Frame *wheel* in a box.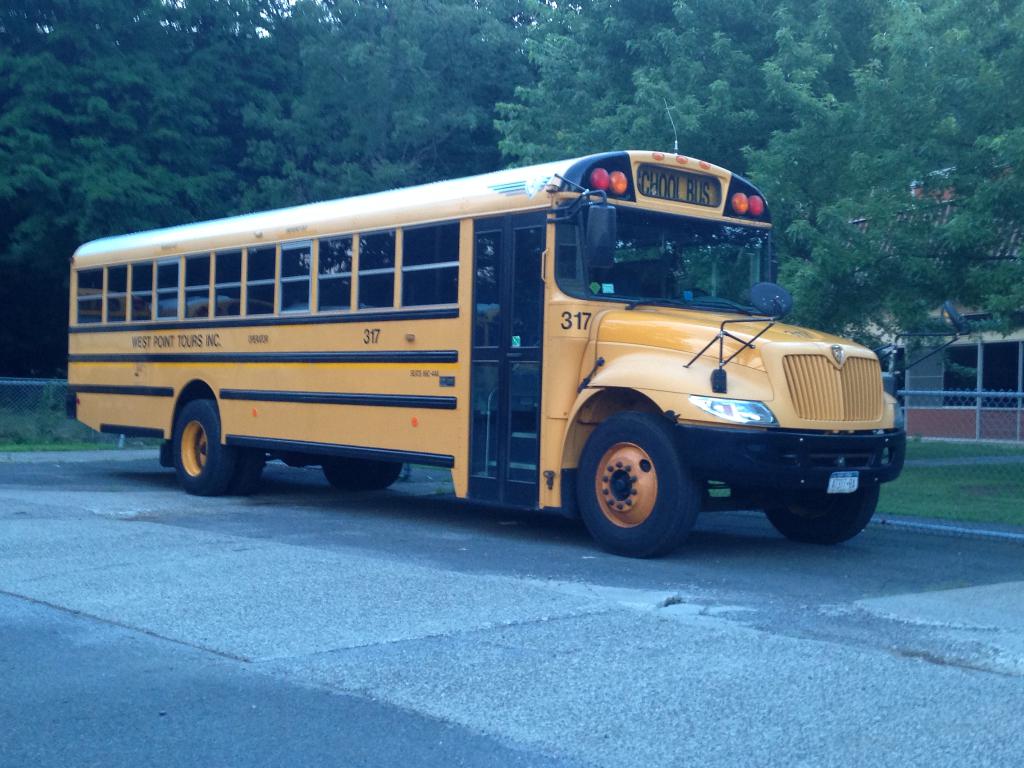
<bbox>765, 483, 881, 543</bbox>.
